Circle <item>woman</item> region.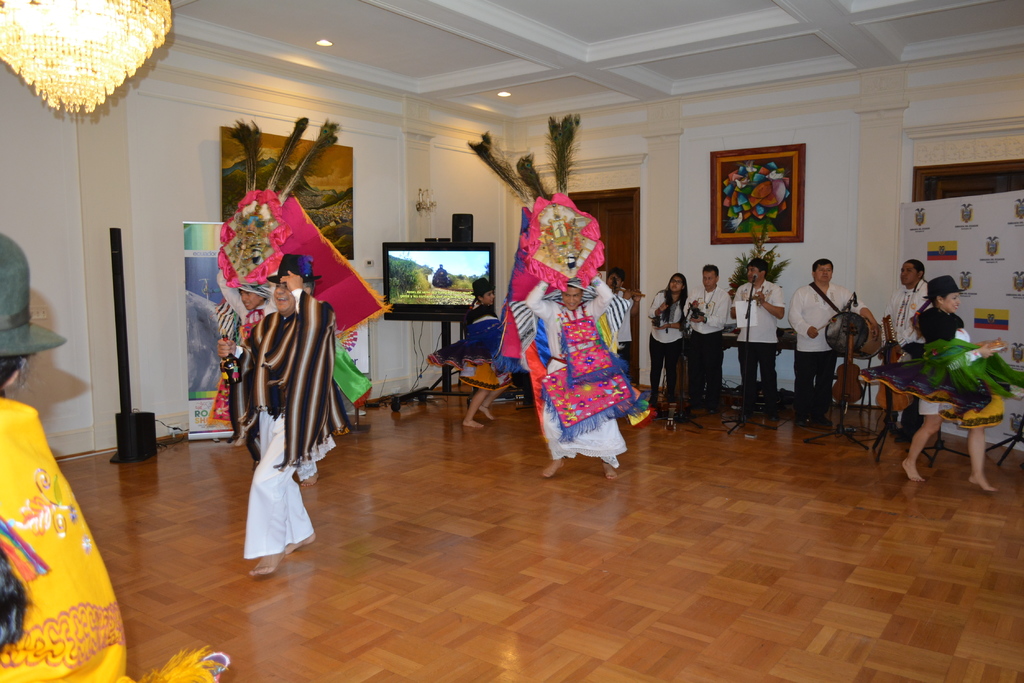
Region: (left=855, top=271, right=1022, bottom=490).
